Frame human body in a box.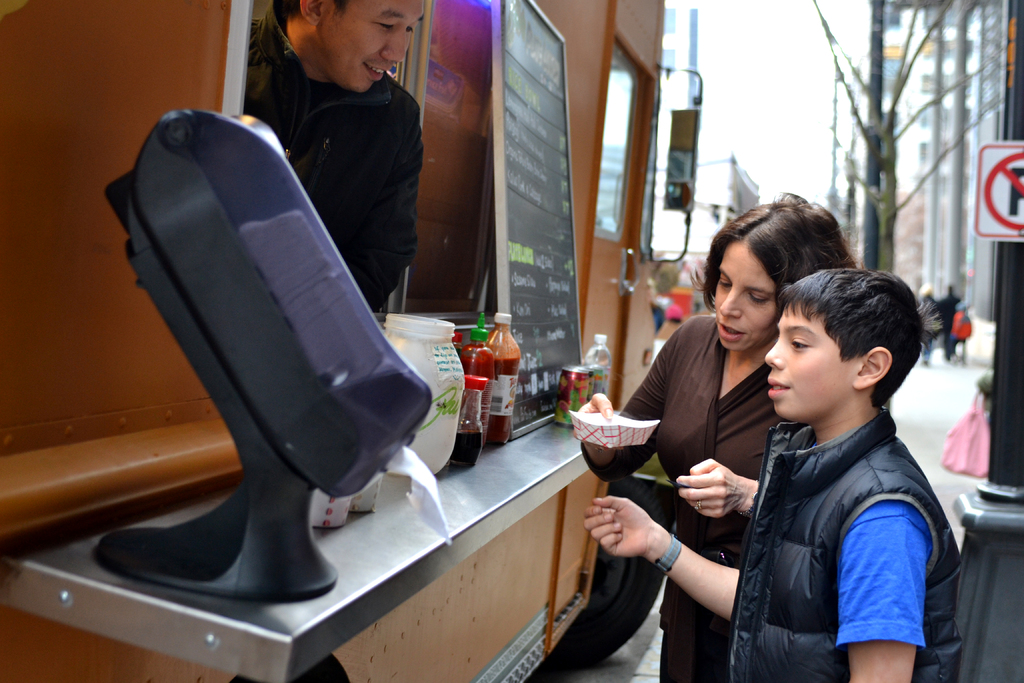
<box>243,0,454,320</box>.
